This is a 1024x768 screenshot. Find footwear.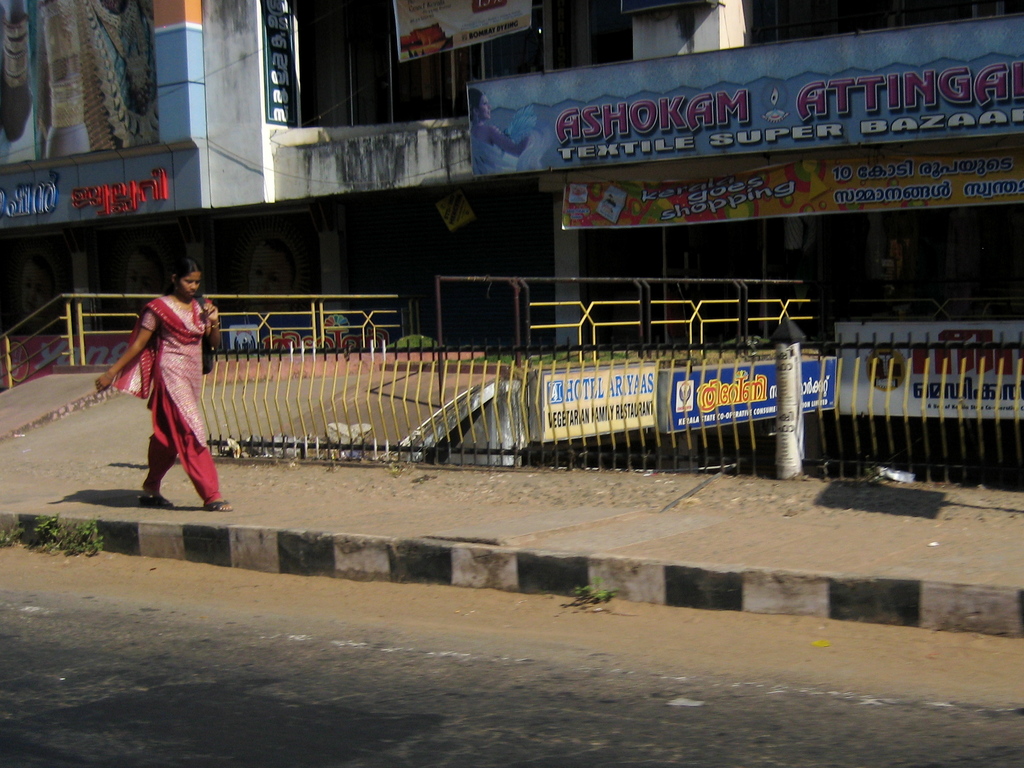
Bounding box: l=207, t=497, r=230, b=509.
